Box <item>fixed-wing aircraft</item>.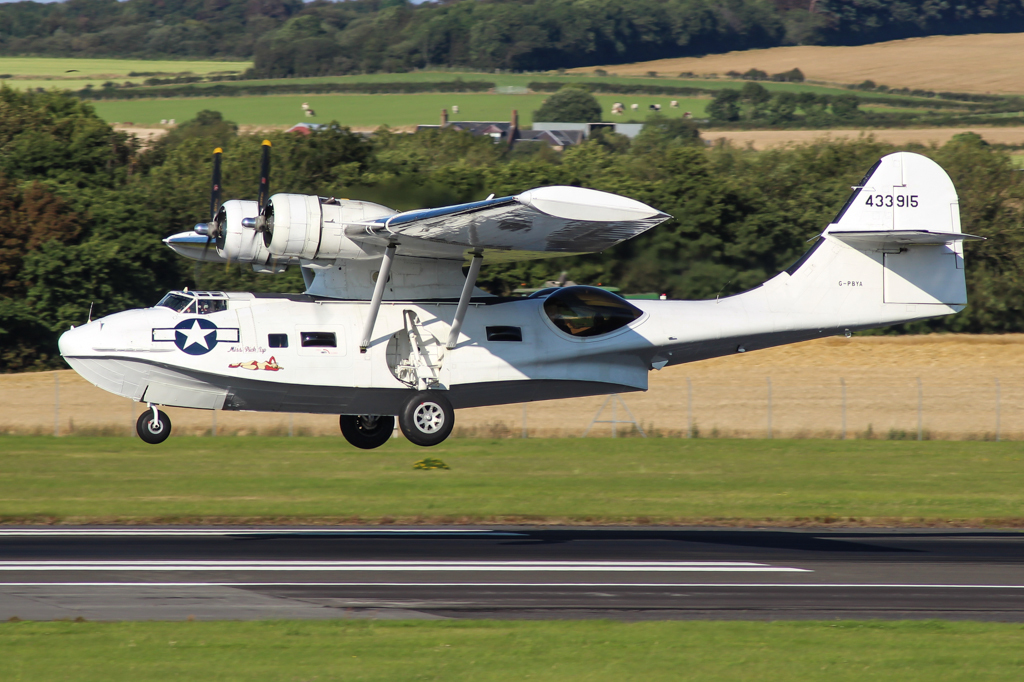
<bbox>51, 147, 974, 466</bbox>.
